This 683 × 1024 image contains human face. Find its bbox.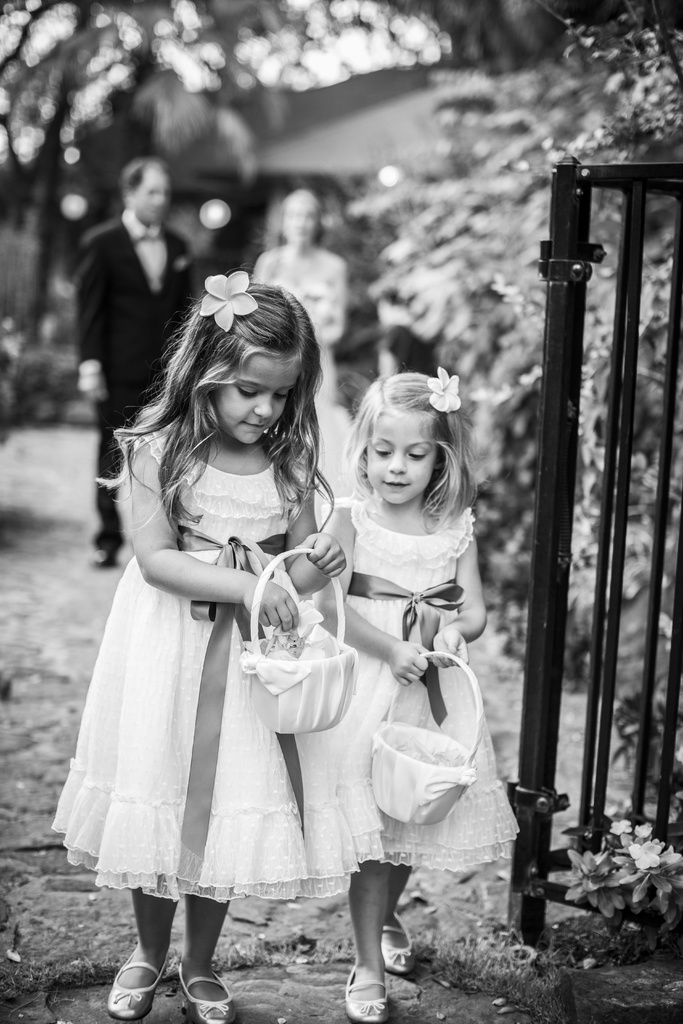
region(367, 410, 436, 504).
